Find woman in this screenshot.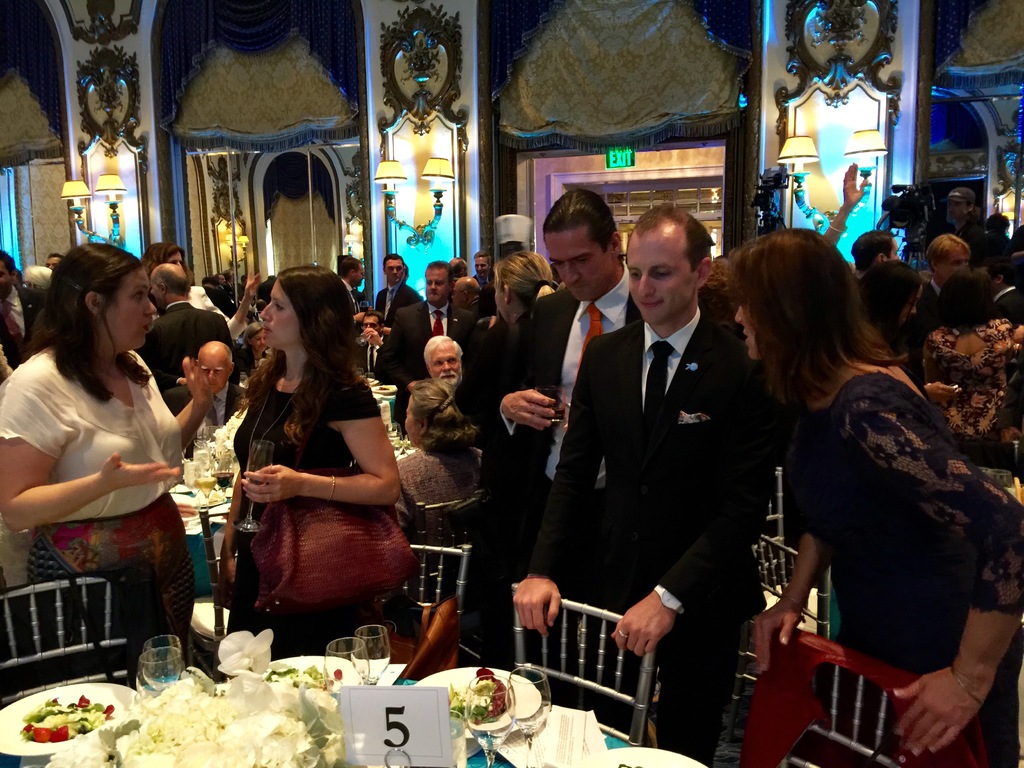
The bounding box for woman is bbox(860, 259, 925, 367).
